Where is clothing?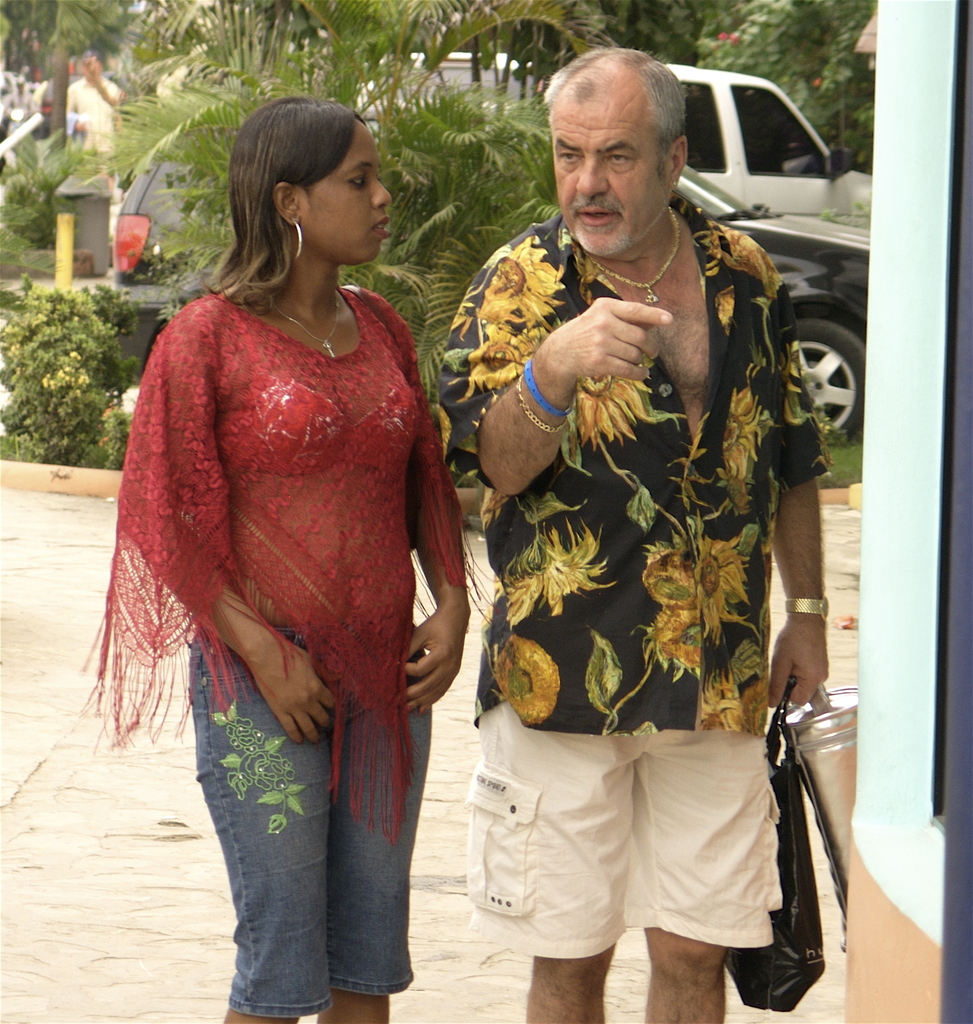
BBox(182, 632, 440, 1006).
